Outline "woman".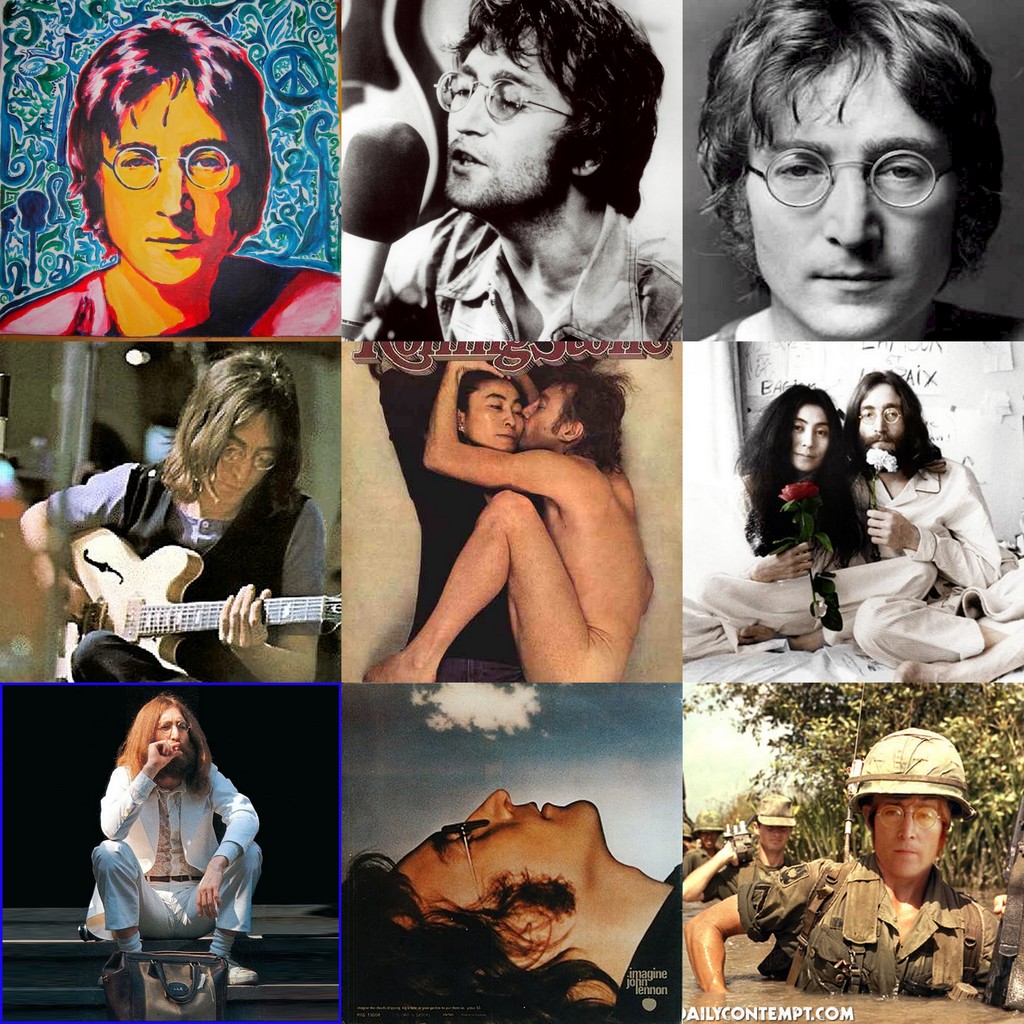
Outline: select_region(380, 357, 632, 691).
